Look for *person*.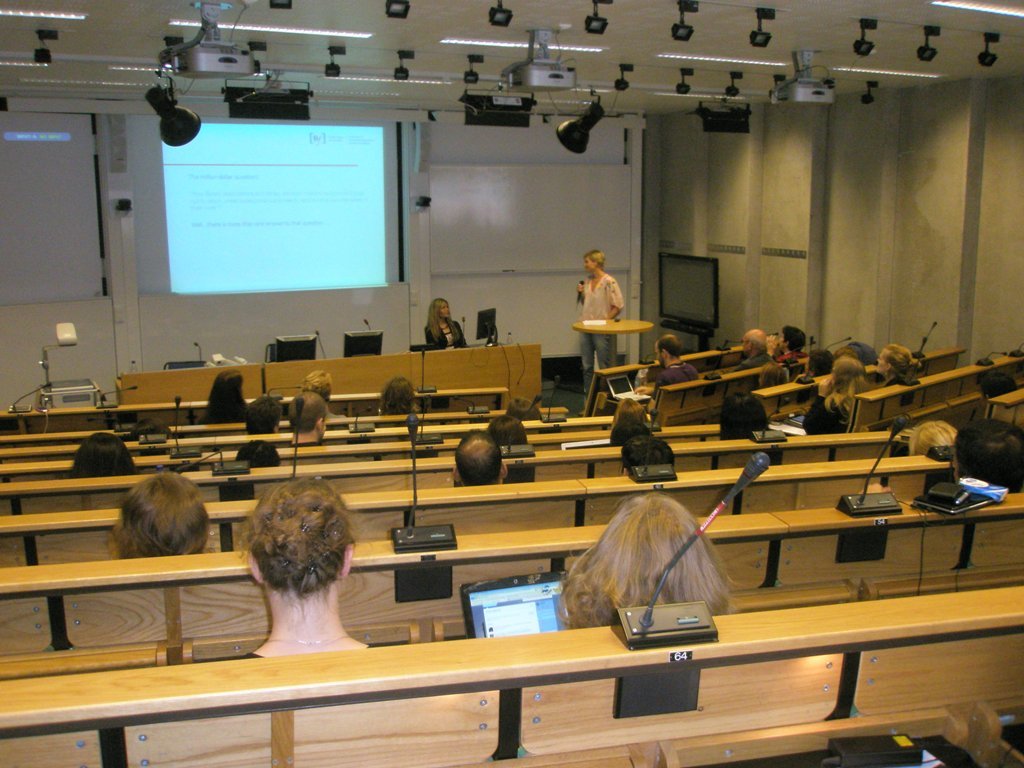
Found: [x1=450, y1=428, x2=510, y2=483].
